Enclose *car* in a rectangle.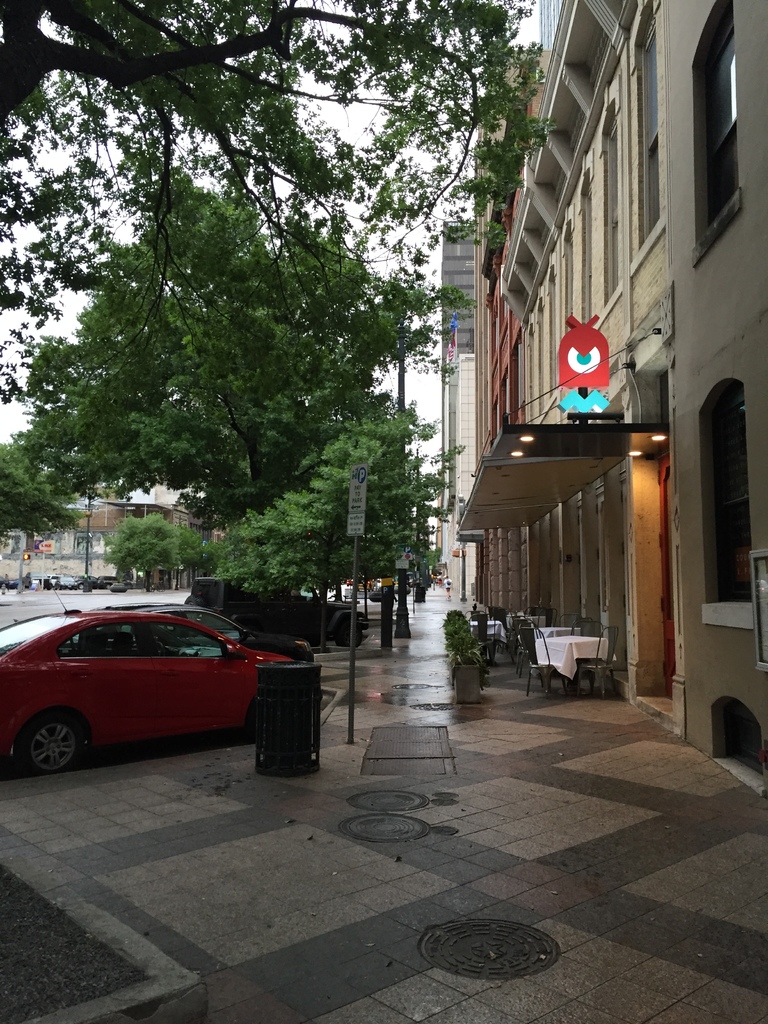
x1=79, y1=597, x2=305, y2=667.
